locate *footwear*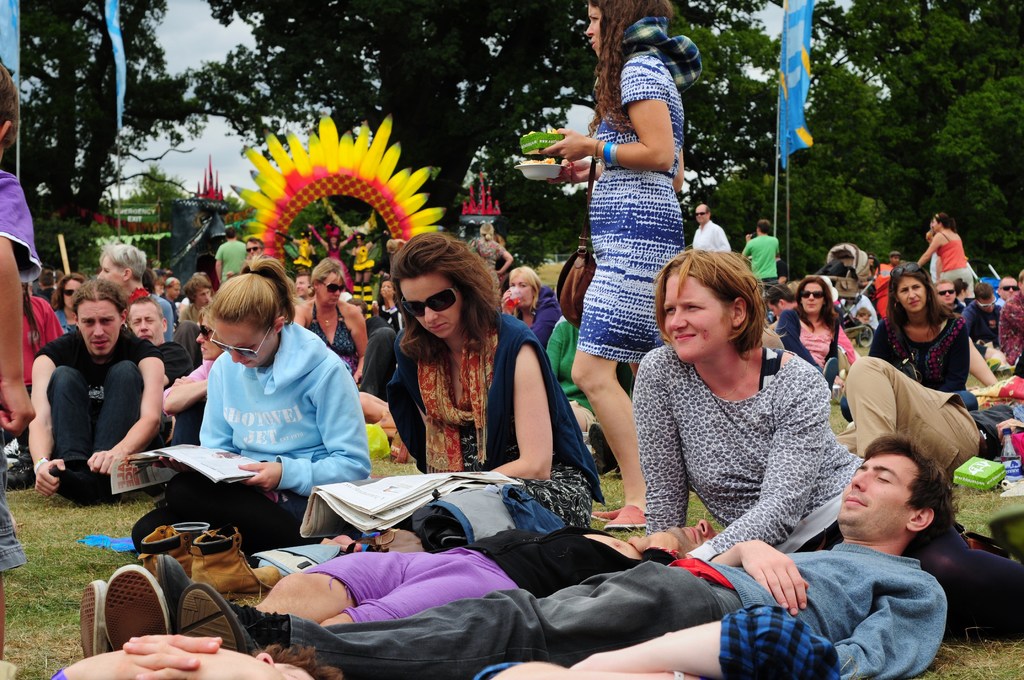
<bbox>195, 525, 284, 597</bbox>
